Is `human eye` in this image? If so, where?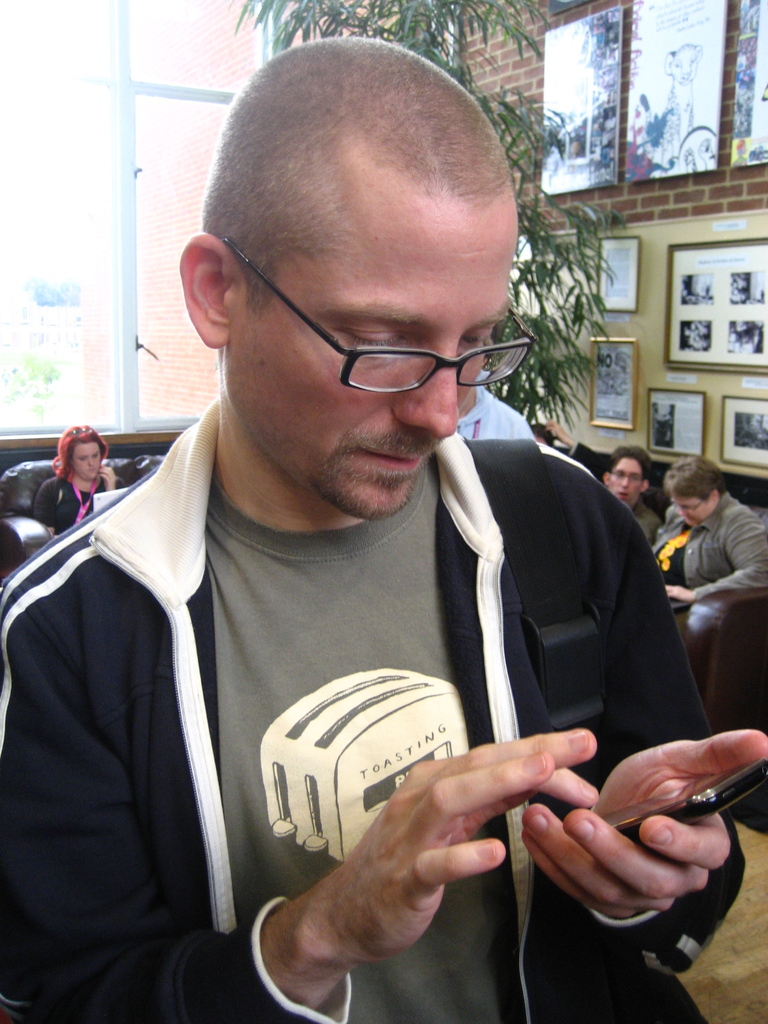
Yes, at x1=458 y1=326 x2=492 y2=362.
